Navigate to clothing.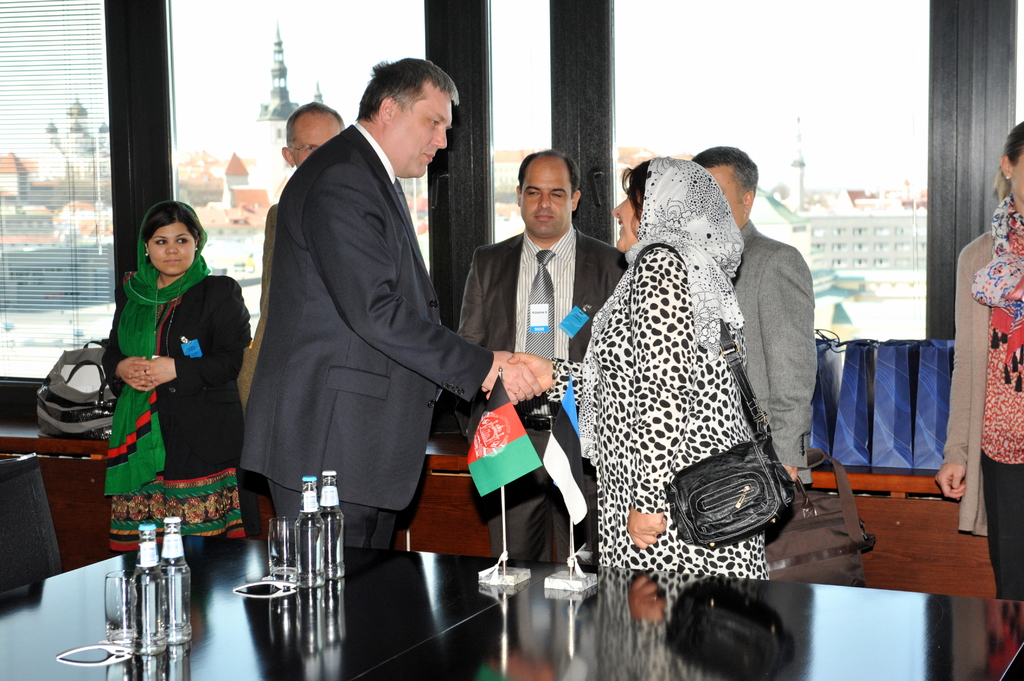
Navigation target: left=222, top=196, right=297, bottom=431.
